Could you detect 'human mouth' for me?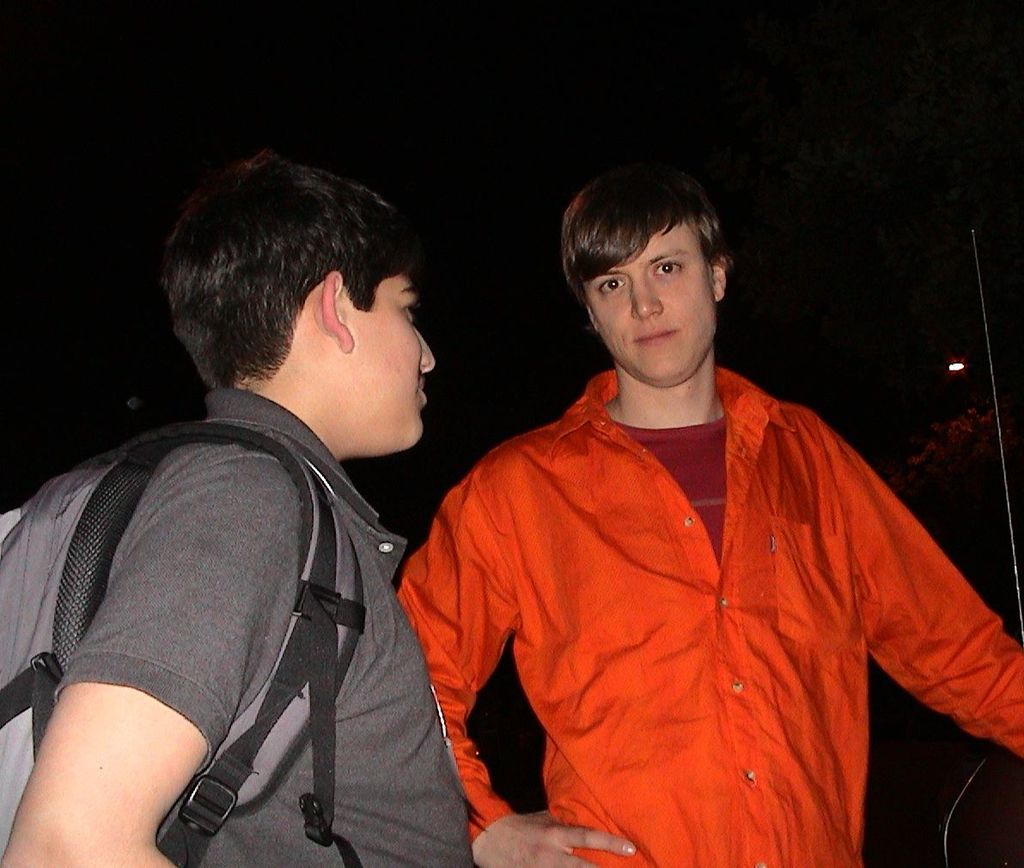
Detection result: (x1=418, y1=379, x2=427, y2=403).
